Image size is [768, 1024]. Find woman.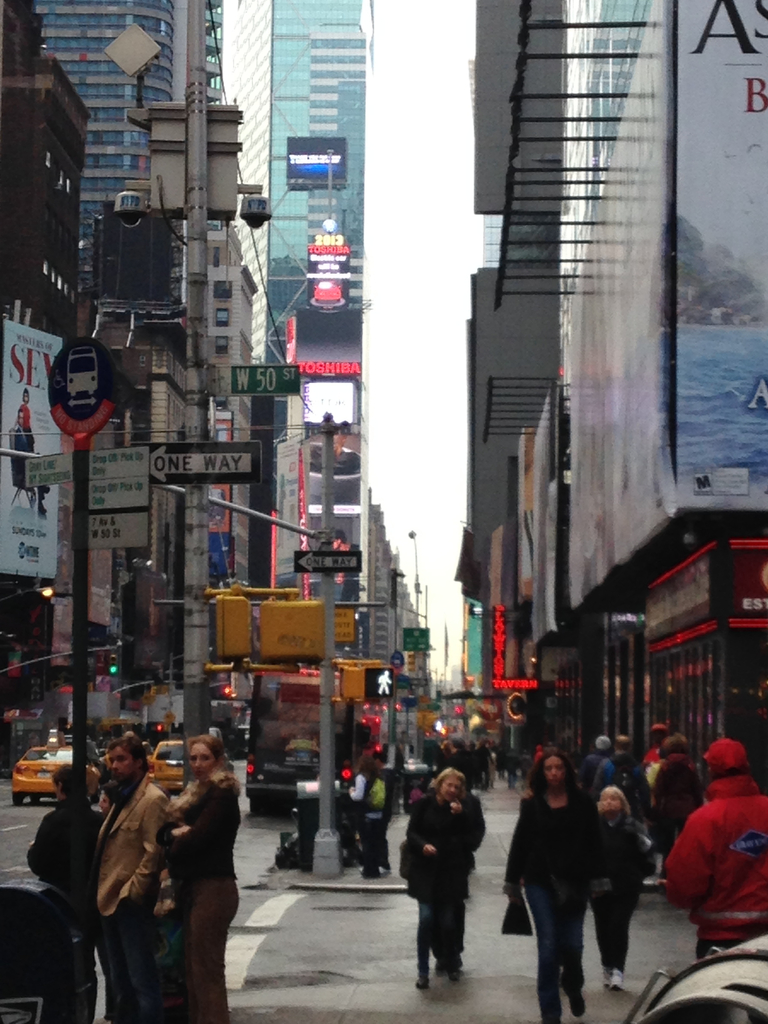
170/732/237/1017.
